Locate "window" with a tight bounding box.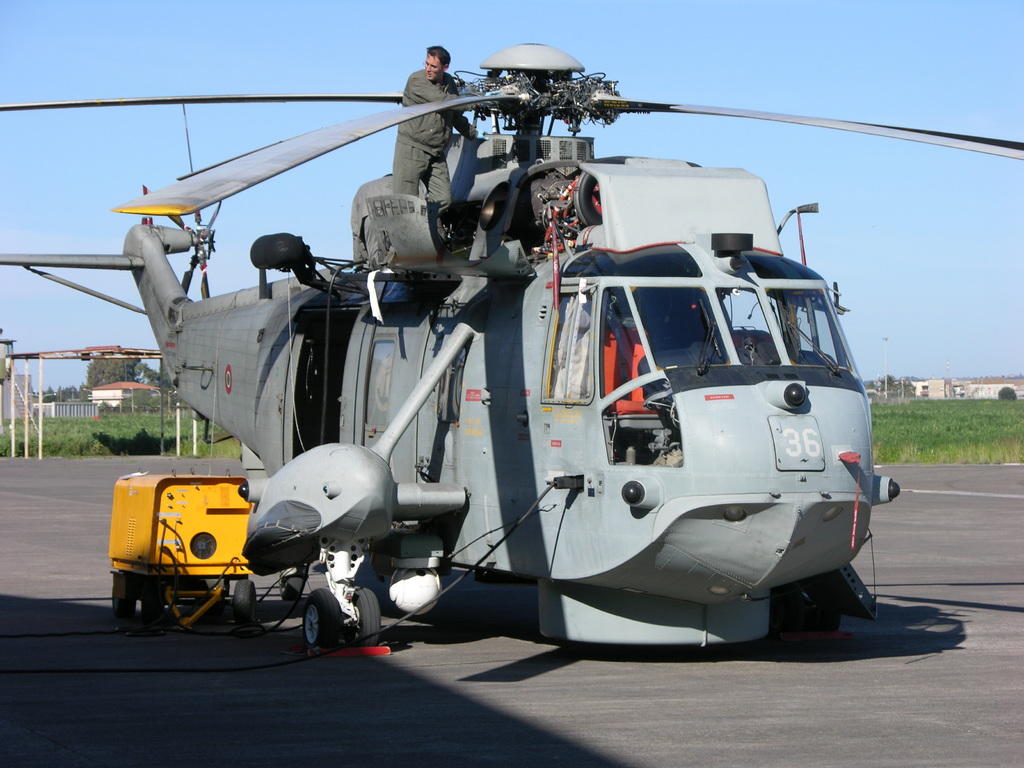
BBox(541, 288, 588, 401).
